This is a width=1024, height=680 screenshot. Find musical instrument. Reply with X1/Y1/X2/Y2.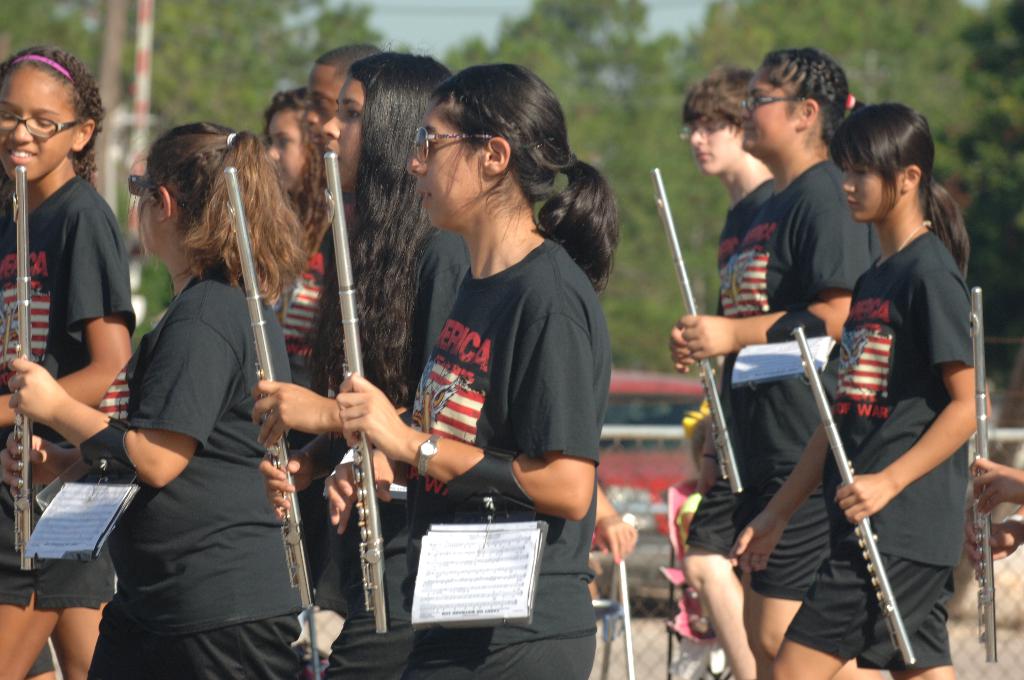
321/149/392/636.
